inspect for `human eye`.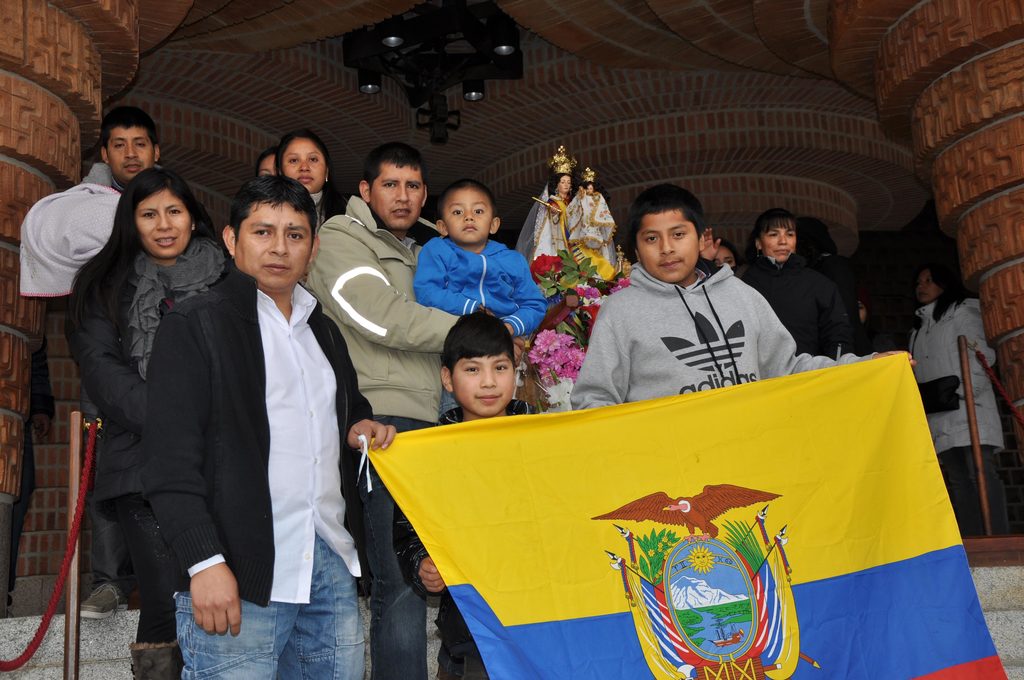
Inspection: <box>142,211,156,220</box>.
